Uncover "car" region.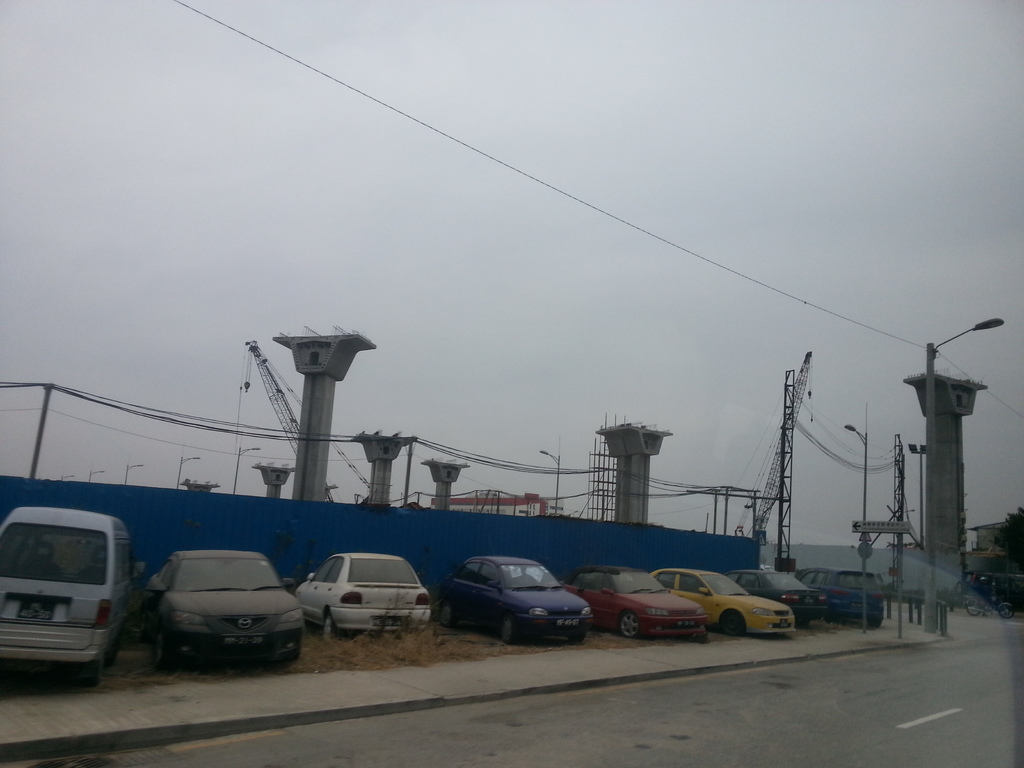
Uncovered: x1=721 y1=569 x2=824 y2=616.
